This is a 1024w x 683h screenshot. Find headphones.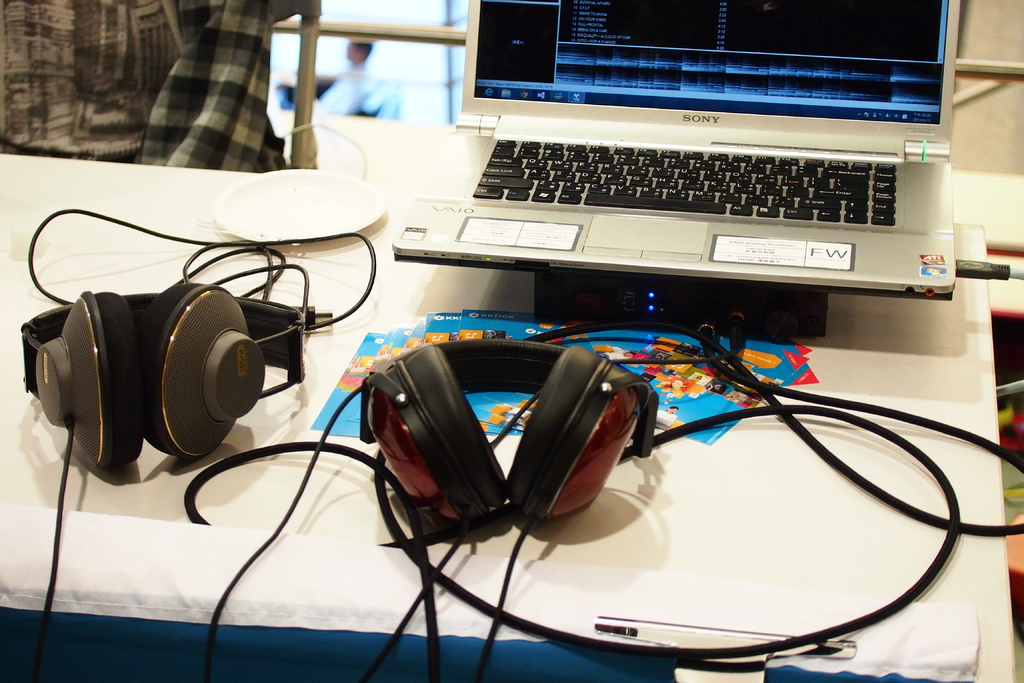
Bounding box: bbox=(19, 209, 378, 682).
